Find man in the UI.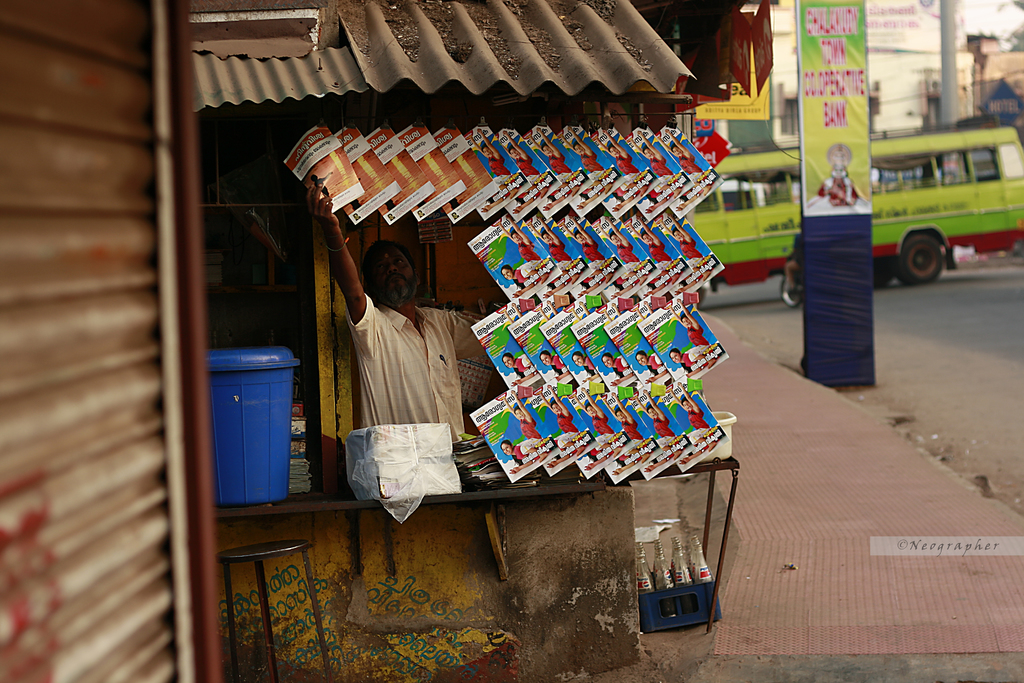
UI element at pyautogui.locateOnScreen(504, 445, 523, 467).
